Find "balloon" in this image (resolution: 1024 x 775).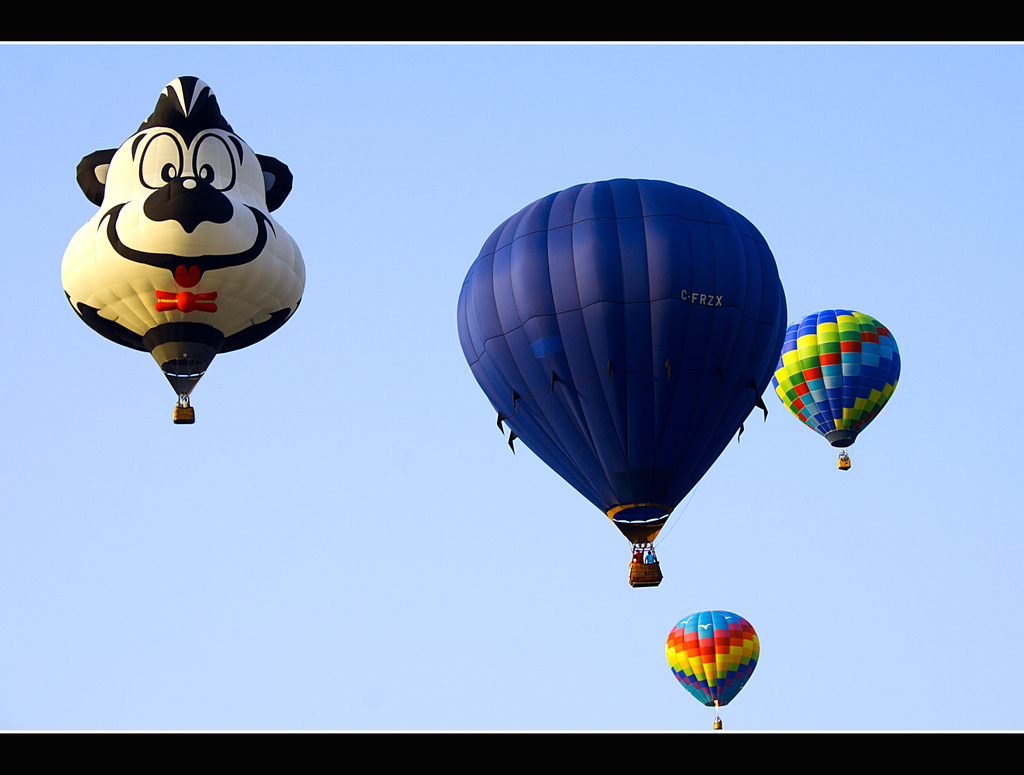
<box>456,179,790,548</box>.
